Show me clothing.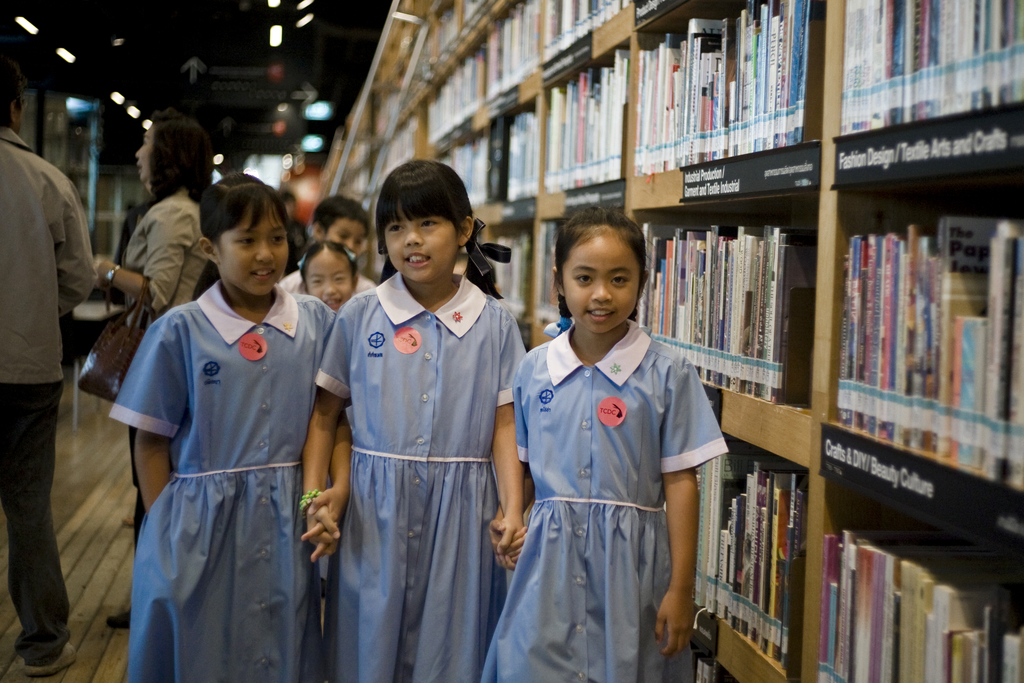
clothing is here: l=491, t=310, r=716, b=663.
